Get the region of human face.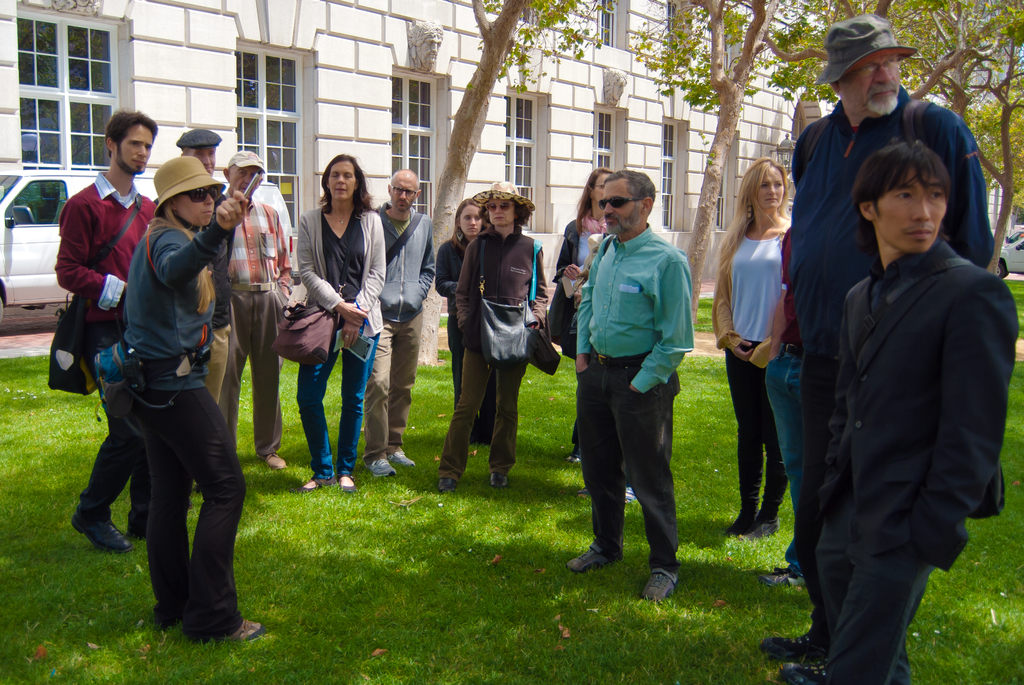
[left=838, top=50, right=900, bottom=116].
